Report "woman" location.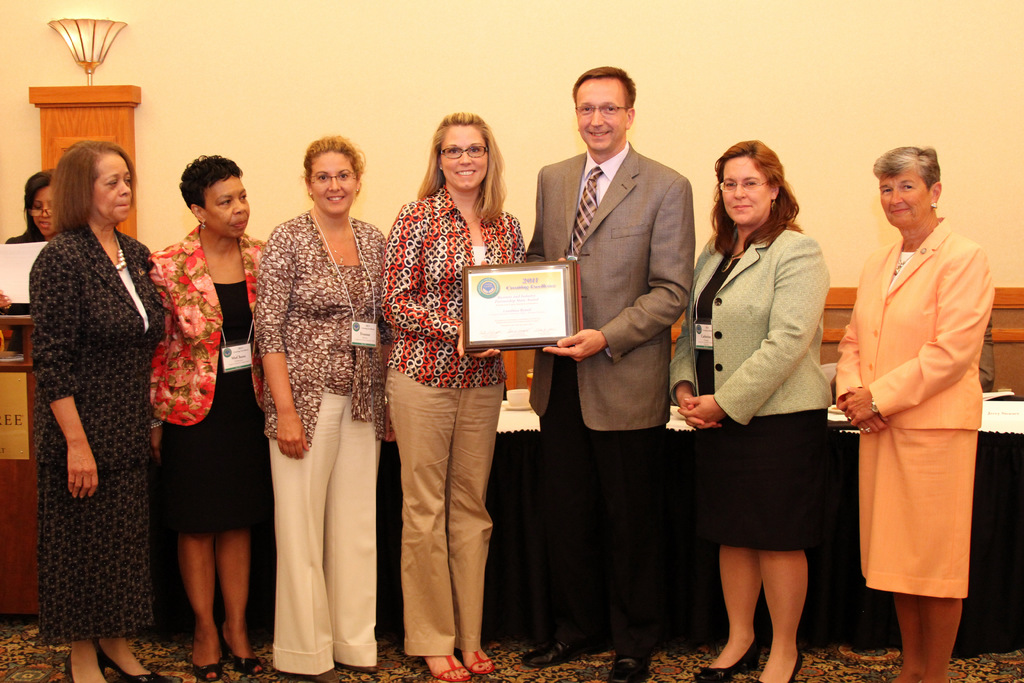
Report: 0:163:63:356.
